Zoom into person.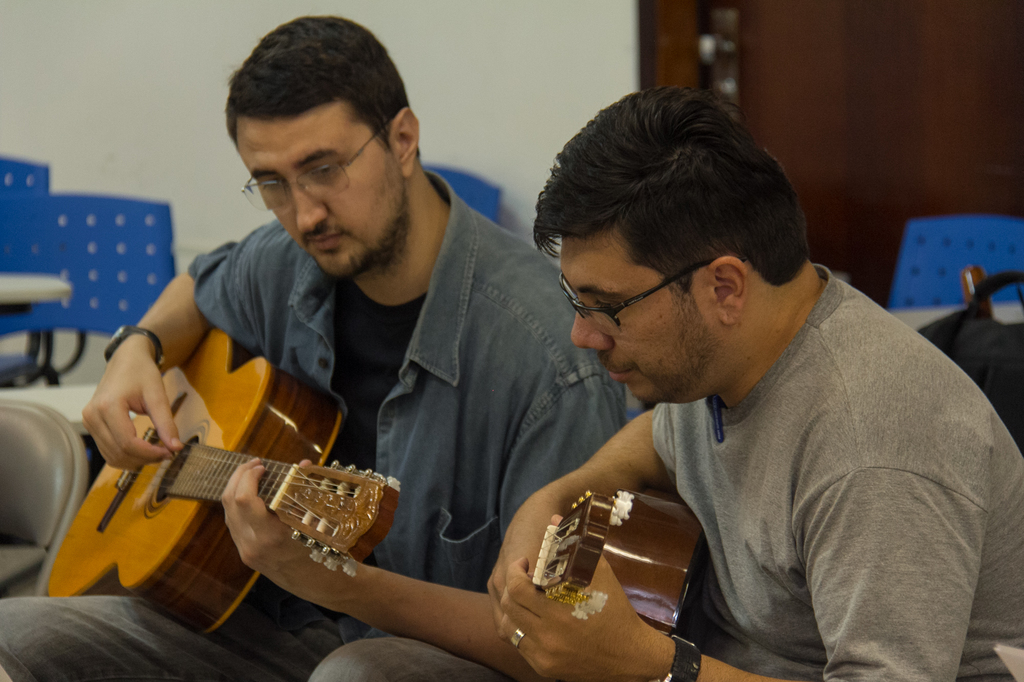
Zoom target: pyautogui.locateOnScreen(478, 68, 1023, 681).
